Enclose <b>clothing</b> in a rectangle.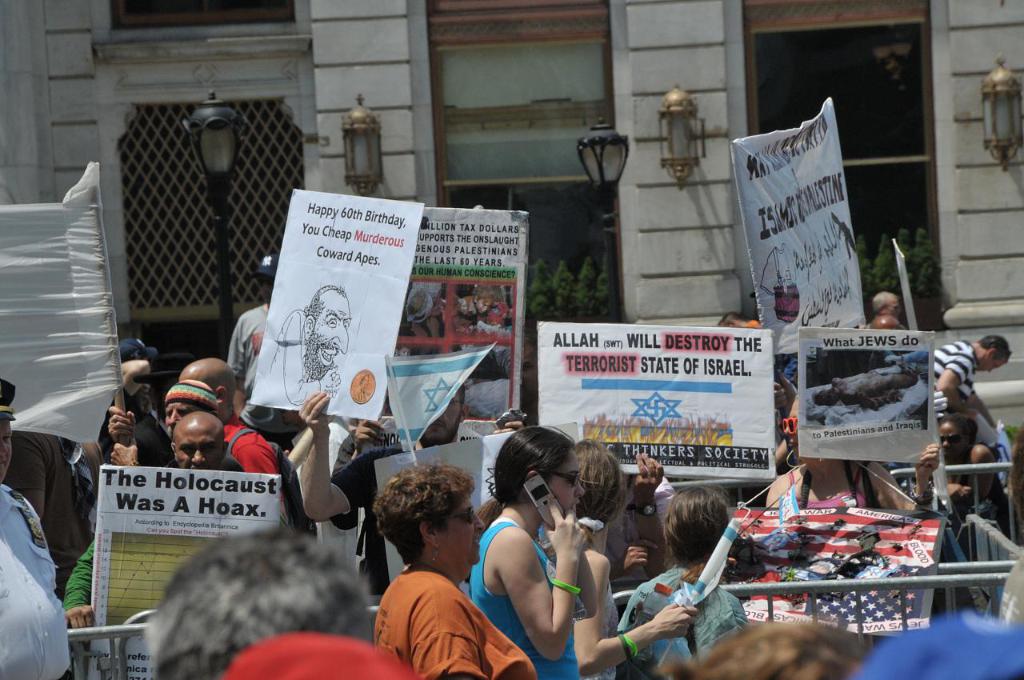
137/410/174/464.
